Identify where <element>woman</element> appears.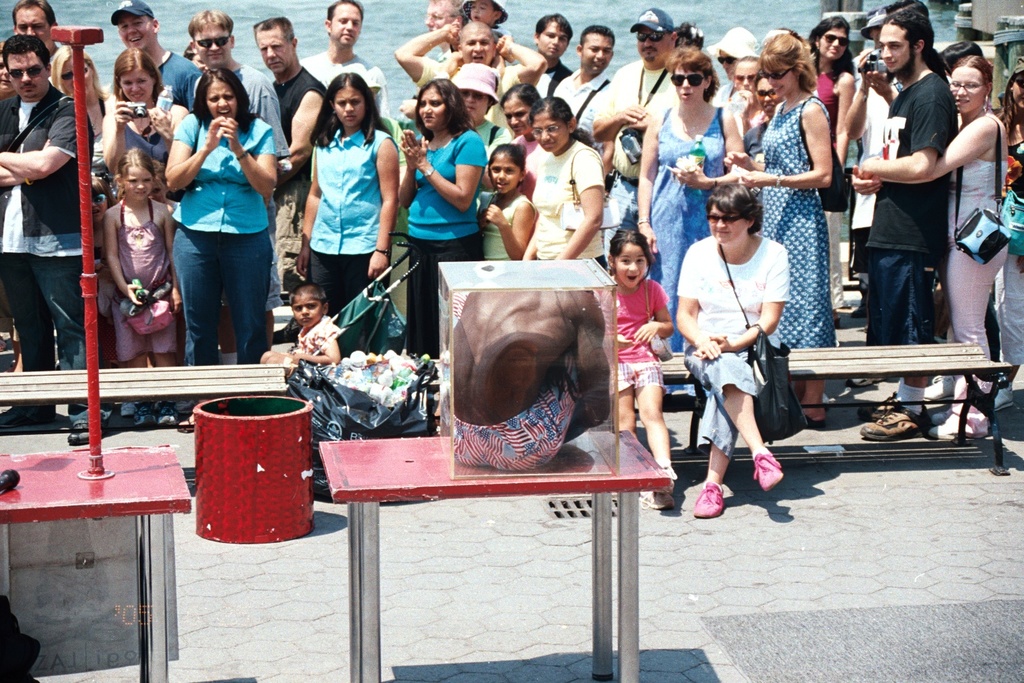
Appears at (502,83,539,218).
